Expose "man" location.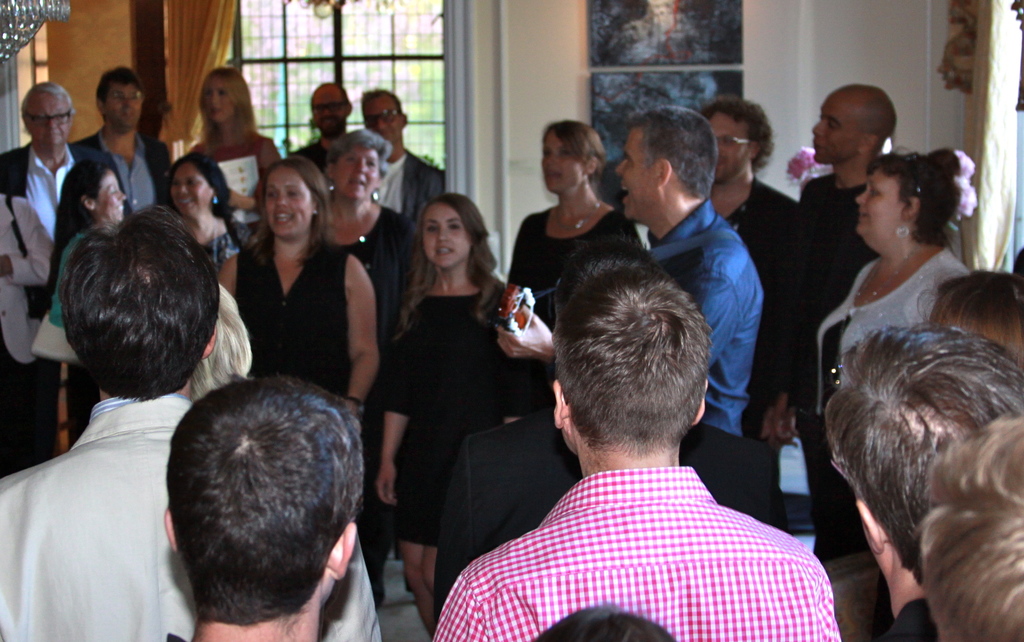
Exposed at detection(430, 275, 842, 641).
